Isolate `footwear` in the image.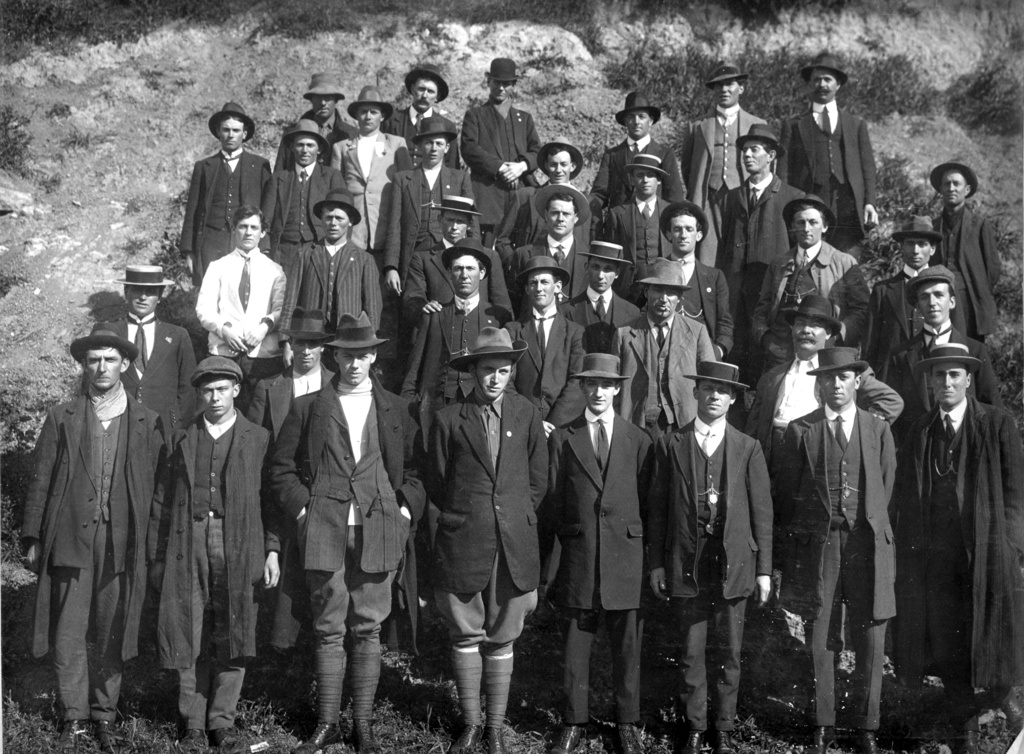
Isolated region: (left=480, top=724, right=510, bottom=753).
